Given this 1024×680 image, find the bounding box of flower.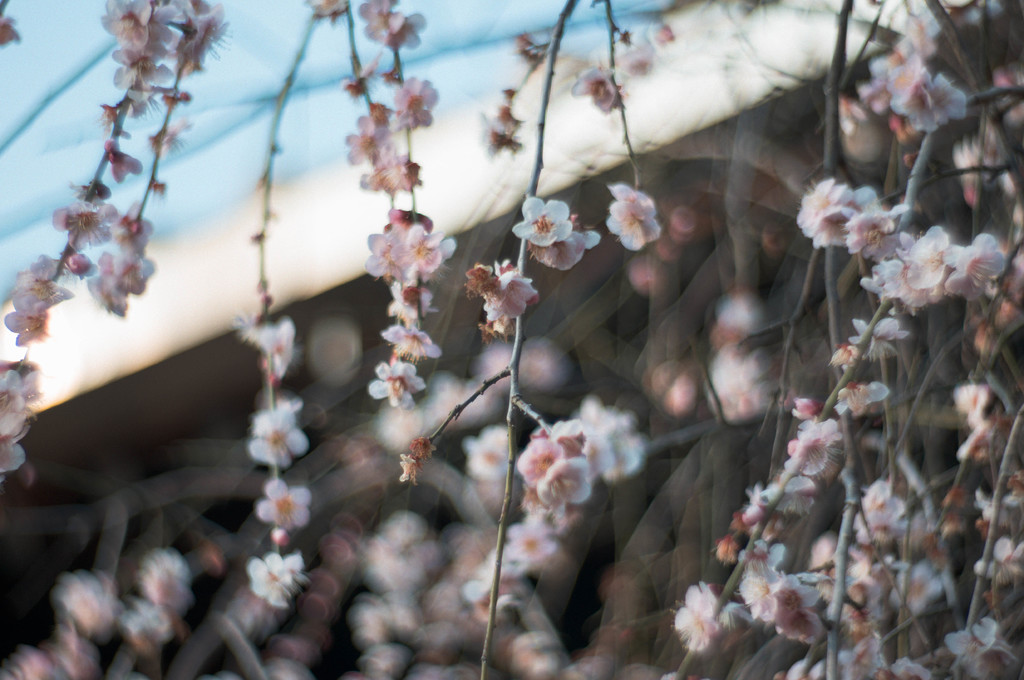
598:185:660:248.
